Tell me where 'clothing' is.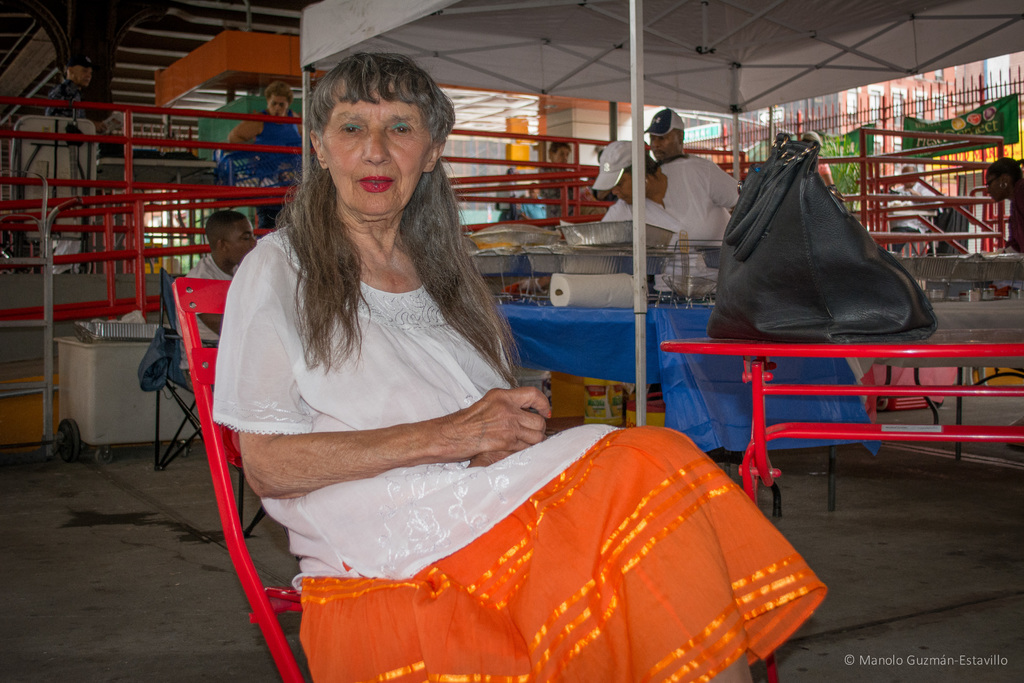
'clothing' is at (884, 187, 927, 254).
